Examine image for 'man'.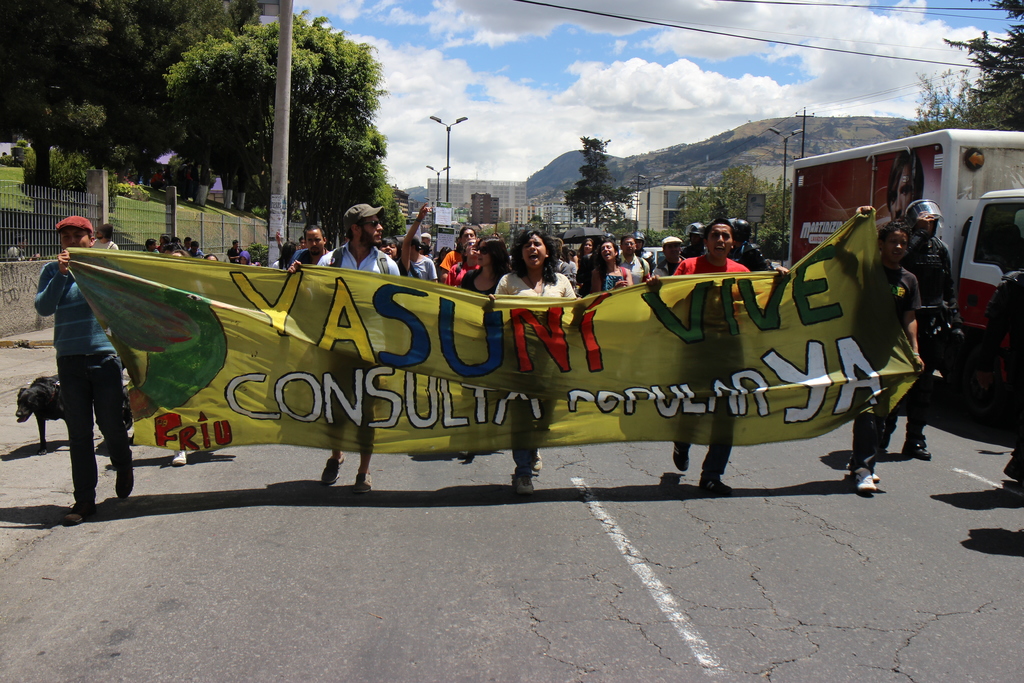
Examination result: {"left": 681, "top": 220, "right": 706, "bottom": 261}.
